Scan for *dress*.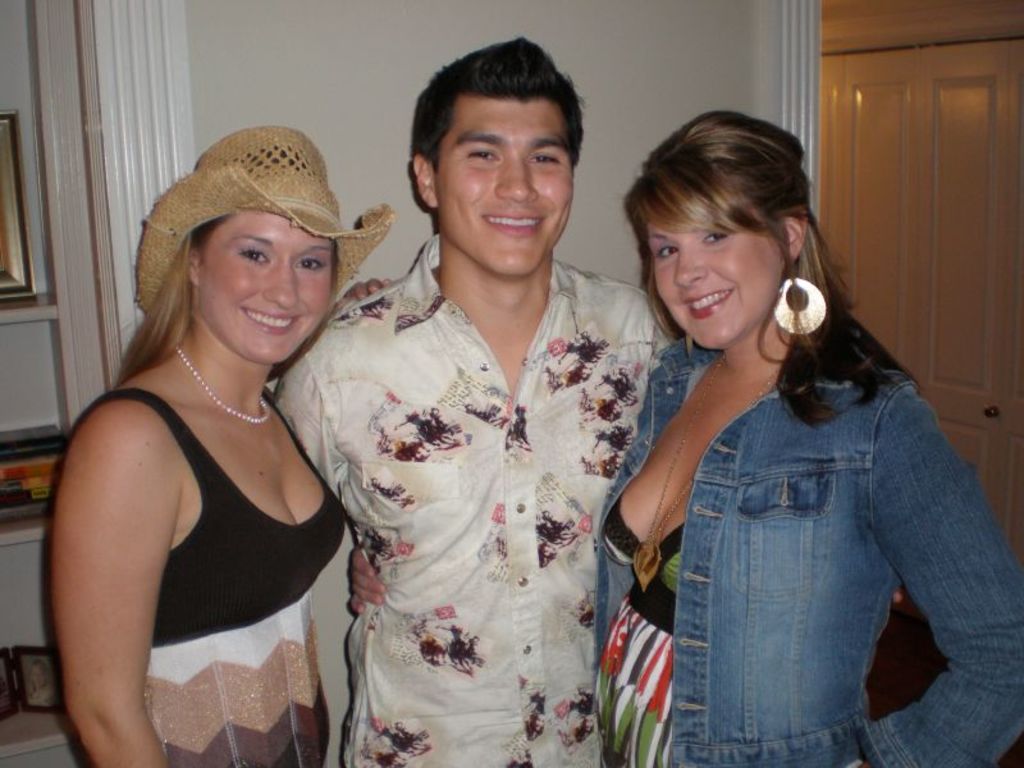
Scan result: bbox=(590, 494, 689, 767).
